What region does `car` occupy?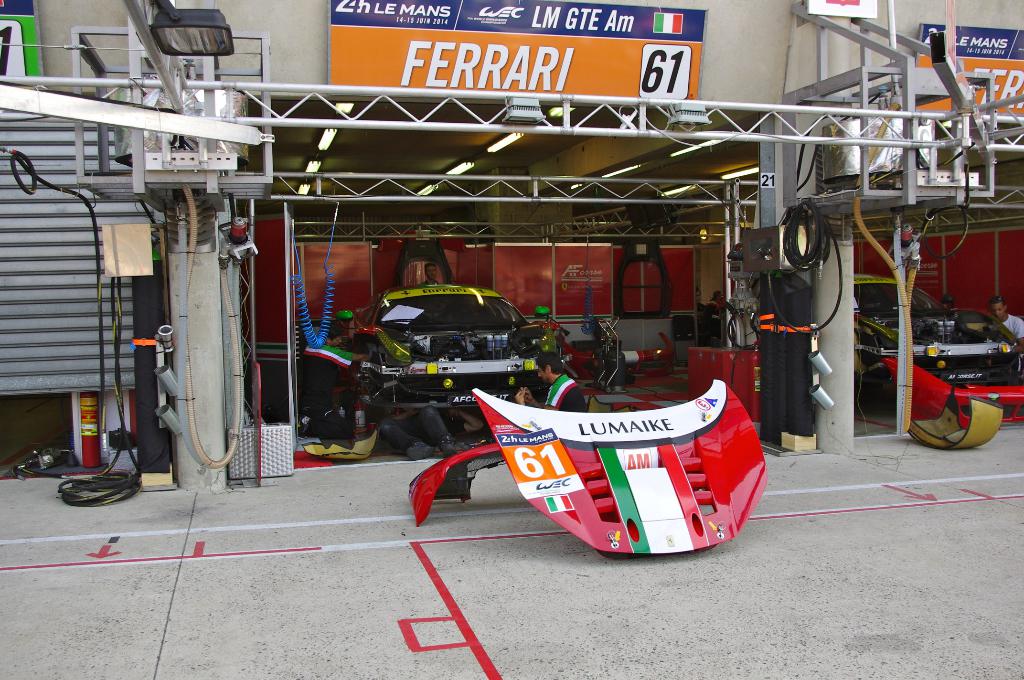
<box>851,271,1022,414</box>.
